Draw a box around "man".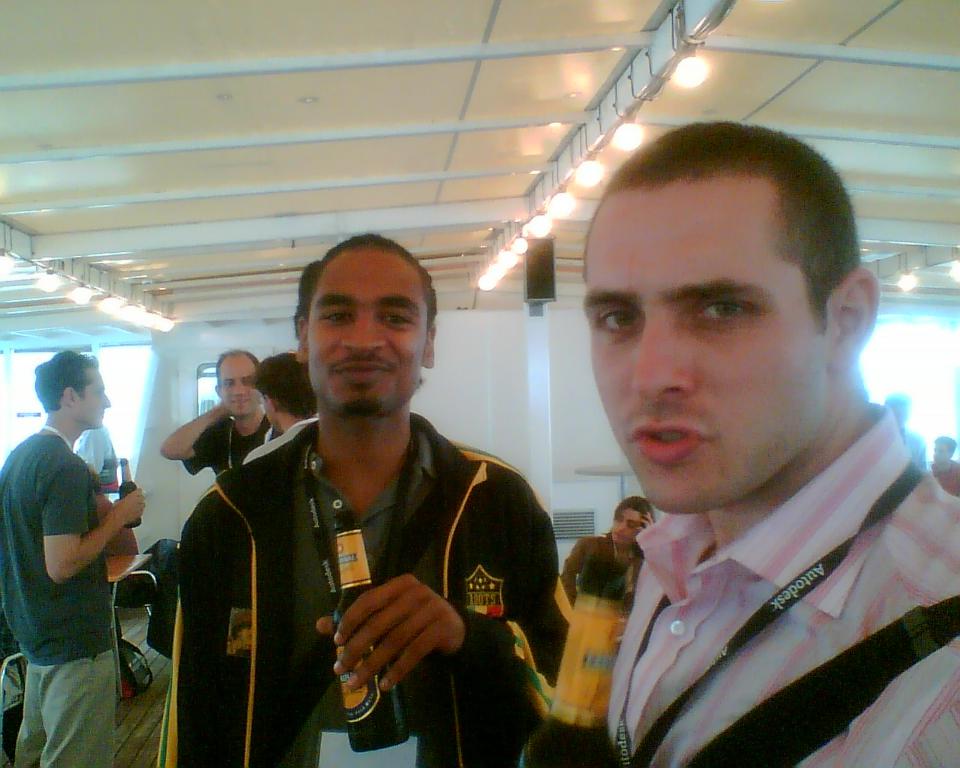
{"x1": 238, "y1": 347, "x2": 330, "y2": 475}.
